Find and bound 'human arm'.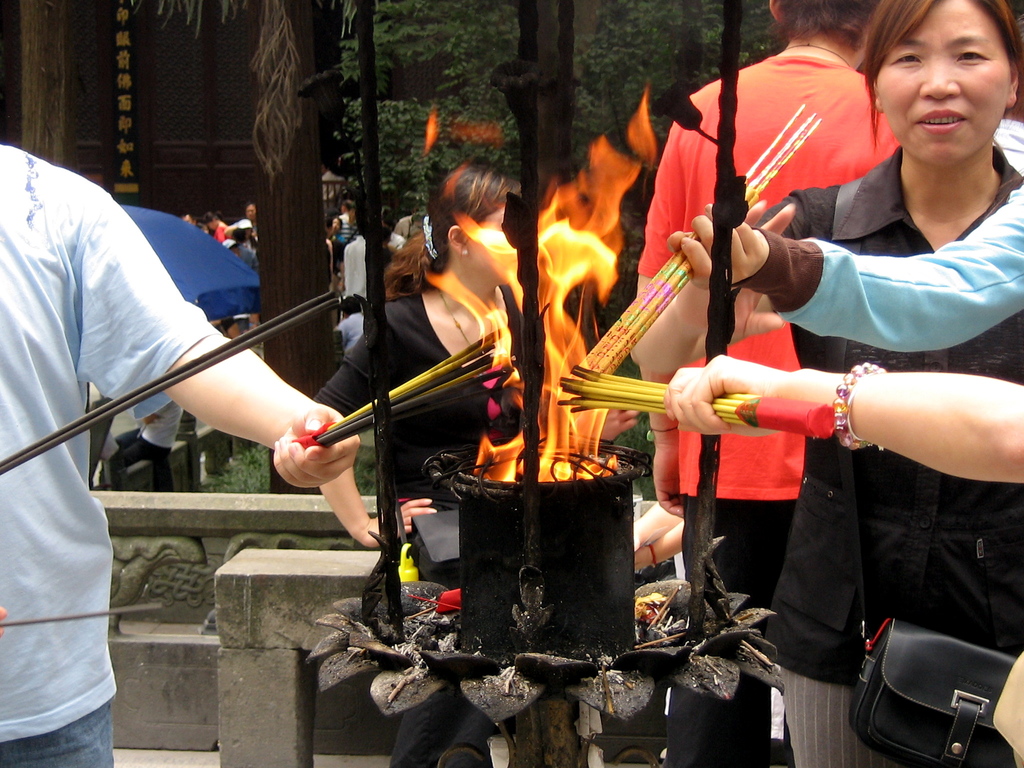
Bound: 305, 346, 448, 519.
